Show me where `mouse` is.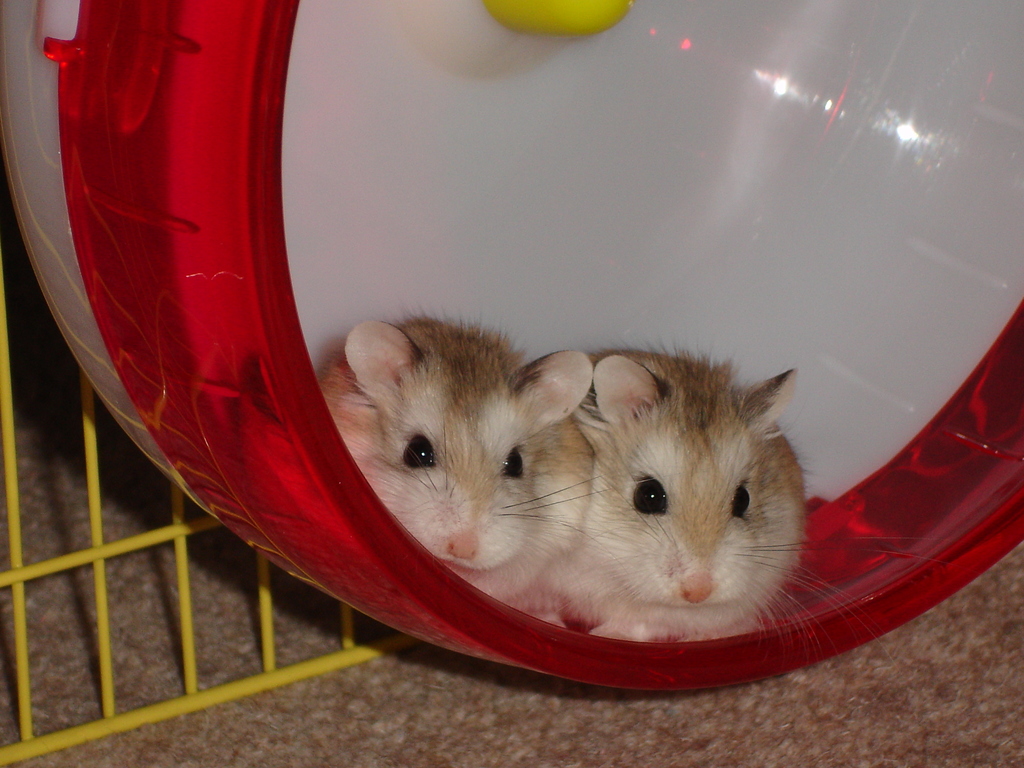
`mouse` is at region(528, 360, 849, 641).
